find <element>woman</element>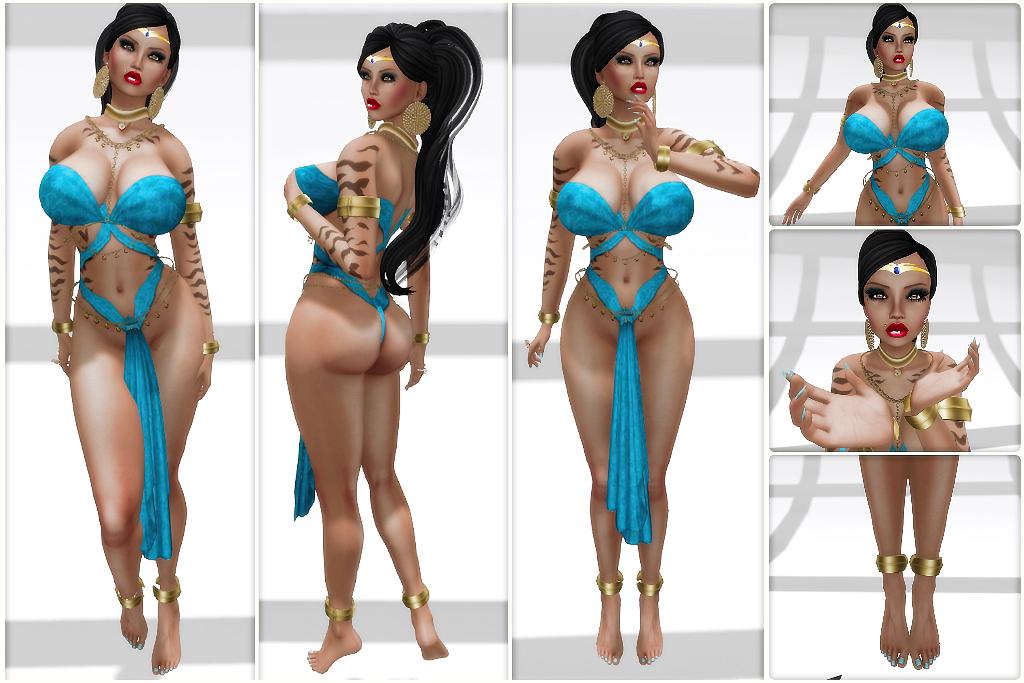
Rect(783, 233, 979, 667)
